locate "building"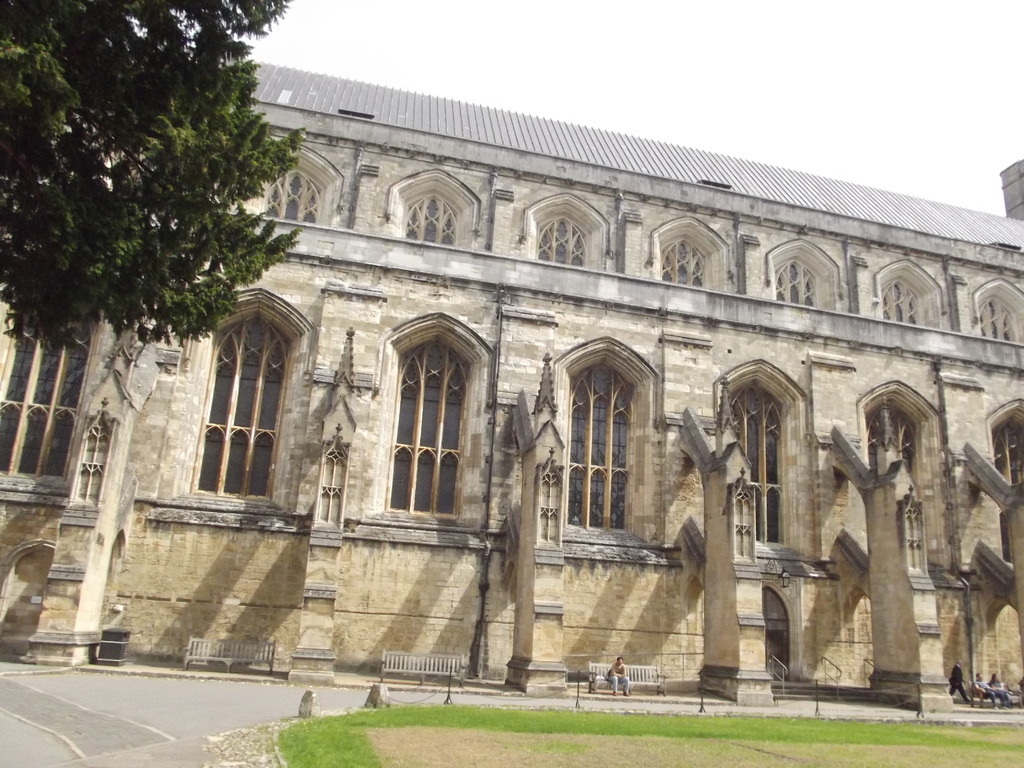
{"x1": 0, "y1": 56, "x2": 1023, "y2": 699}
